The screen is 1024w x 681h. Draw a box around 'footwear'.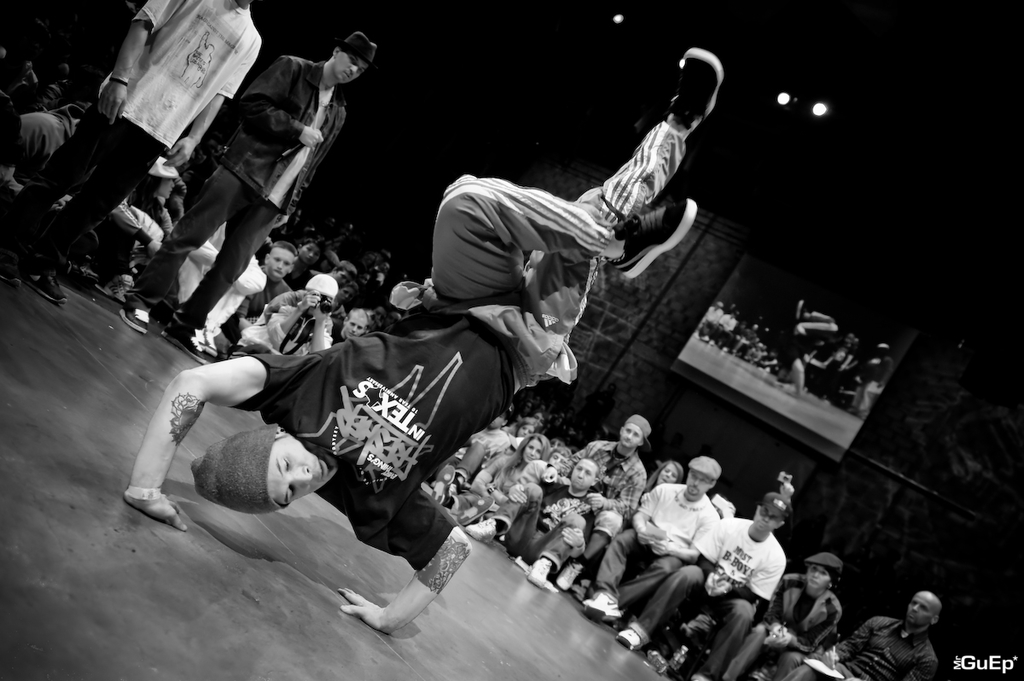
431 464 457 505.
